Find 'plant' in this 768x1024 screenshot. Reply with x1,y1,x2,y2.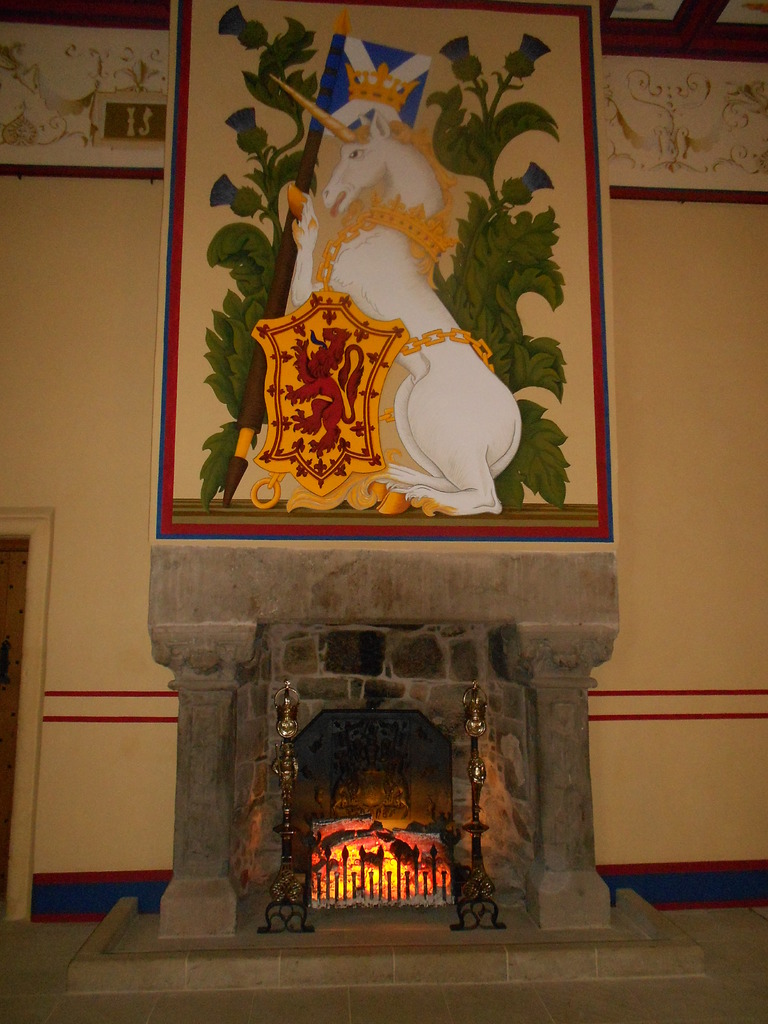
184,3,581,515.
